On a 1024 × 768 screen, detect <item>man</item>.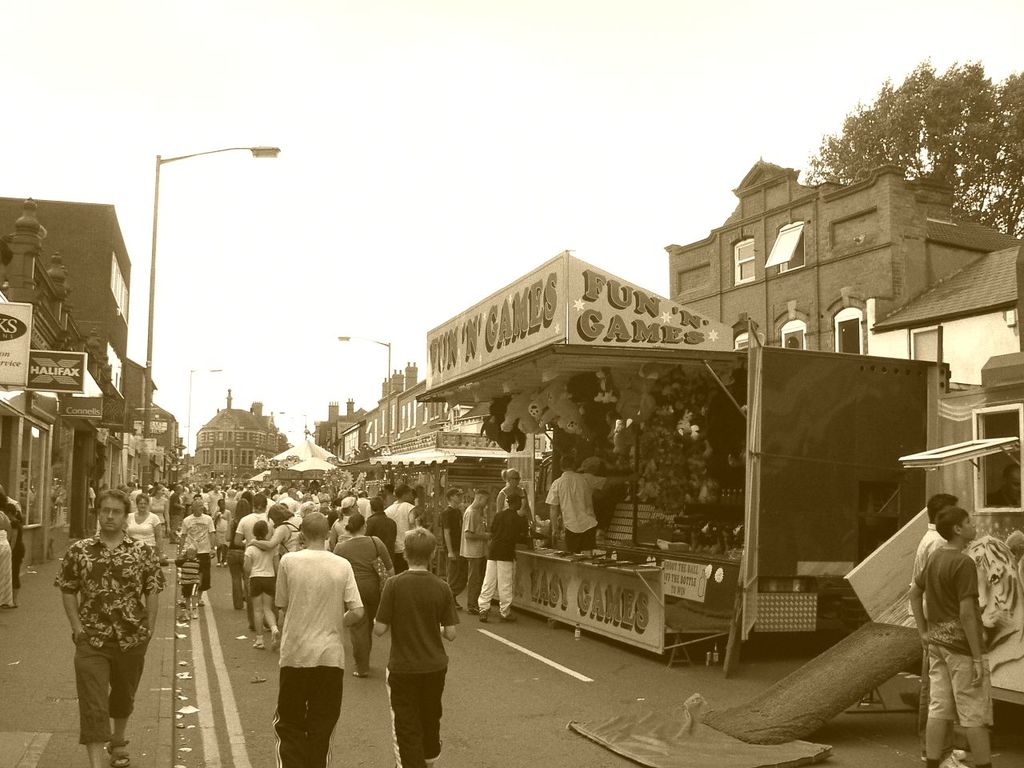
369, 496, 398, 554.
